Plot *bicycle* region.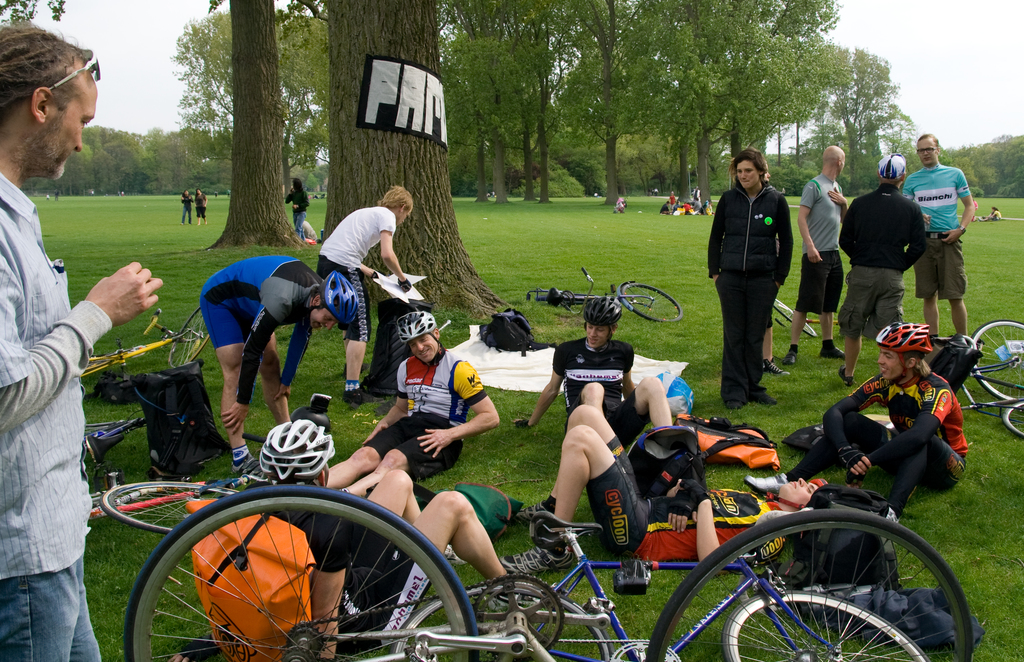
Plotted at <region>931, 320, 1023, 440</region>.
